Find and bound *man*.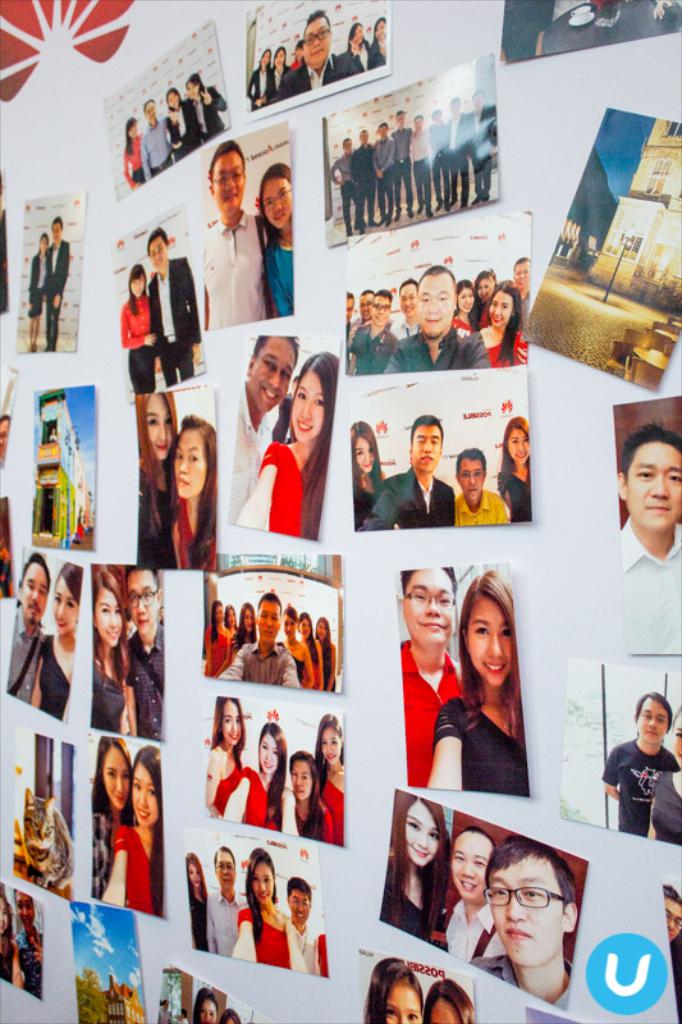
Bound: box=[443, 827, 505, 964].
